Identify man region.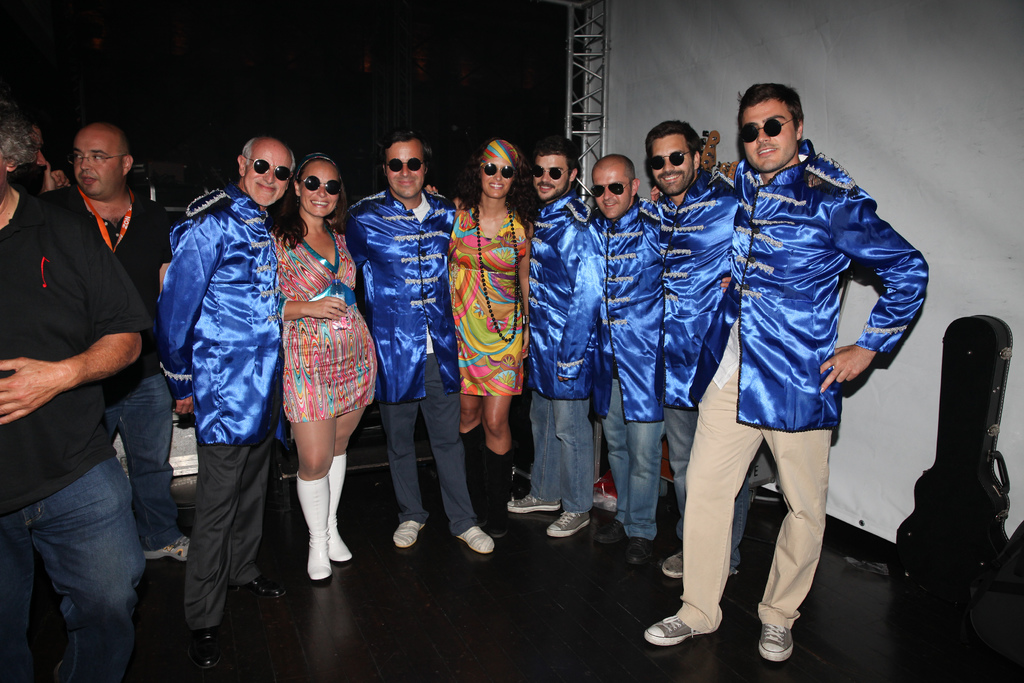
Region: 36:127:209:562.
